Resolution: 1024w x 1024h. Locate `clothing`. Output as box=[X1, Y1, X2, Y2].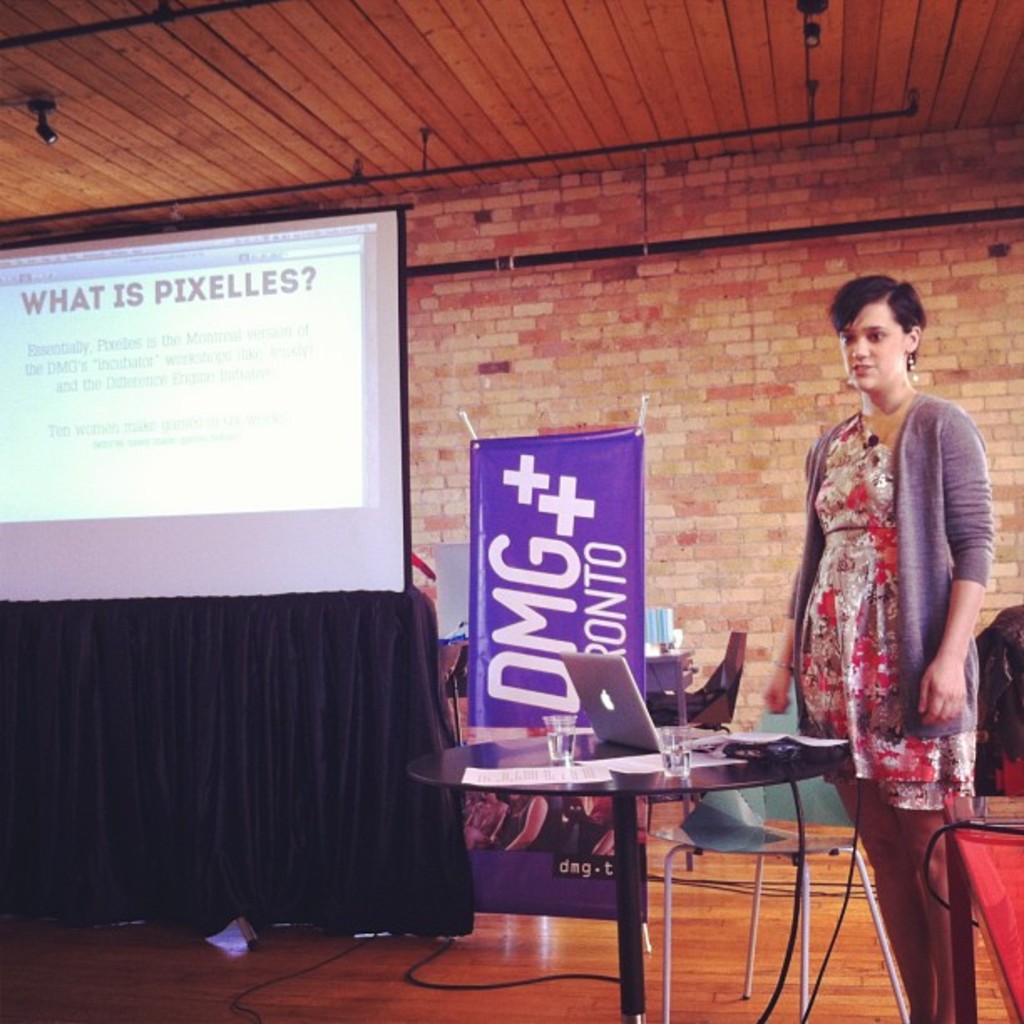
box=[773, 371, 989, 847].
